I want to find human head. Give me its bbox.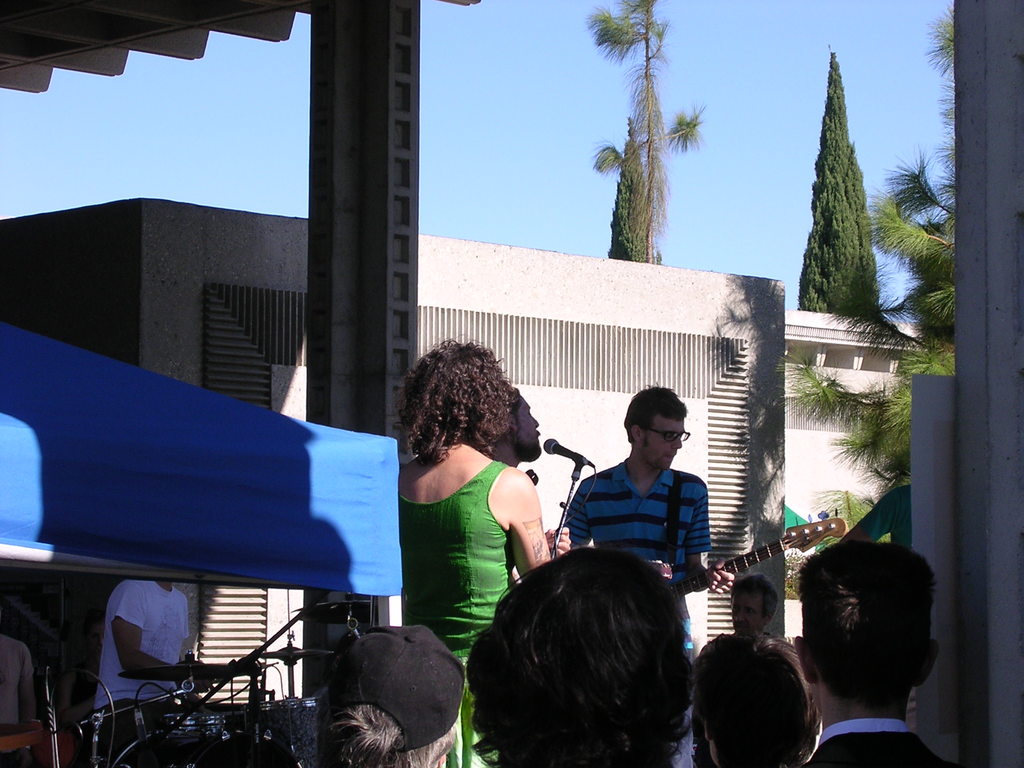
left=624, top=380, right=690, bottom=475.
